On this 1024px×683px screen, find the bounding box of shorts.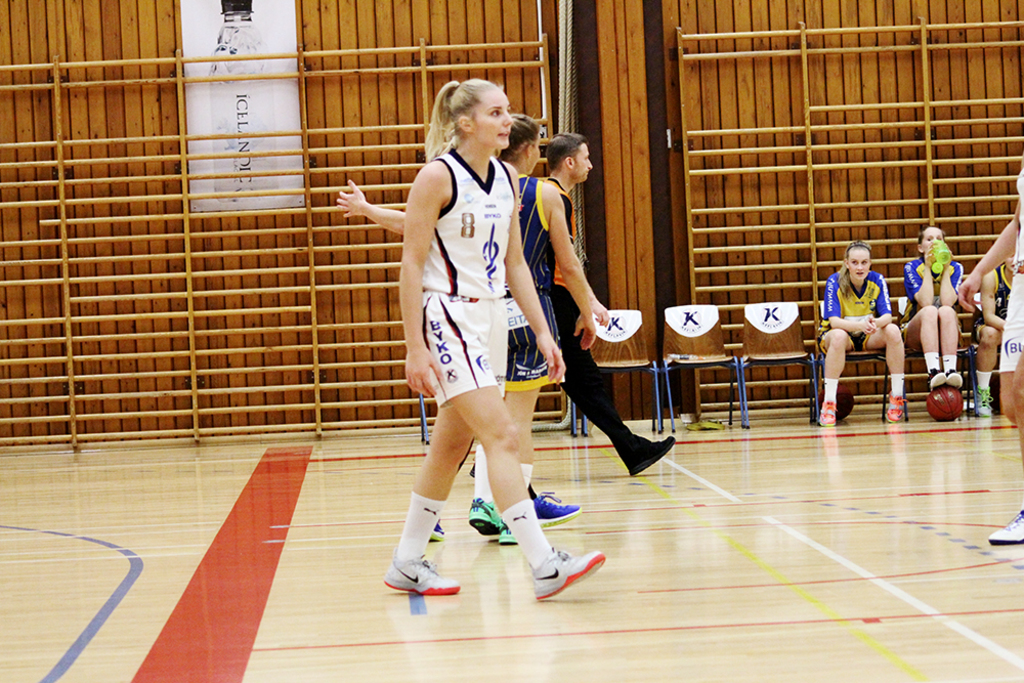
Bounding box: locate(421, 289, 509, 403).
